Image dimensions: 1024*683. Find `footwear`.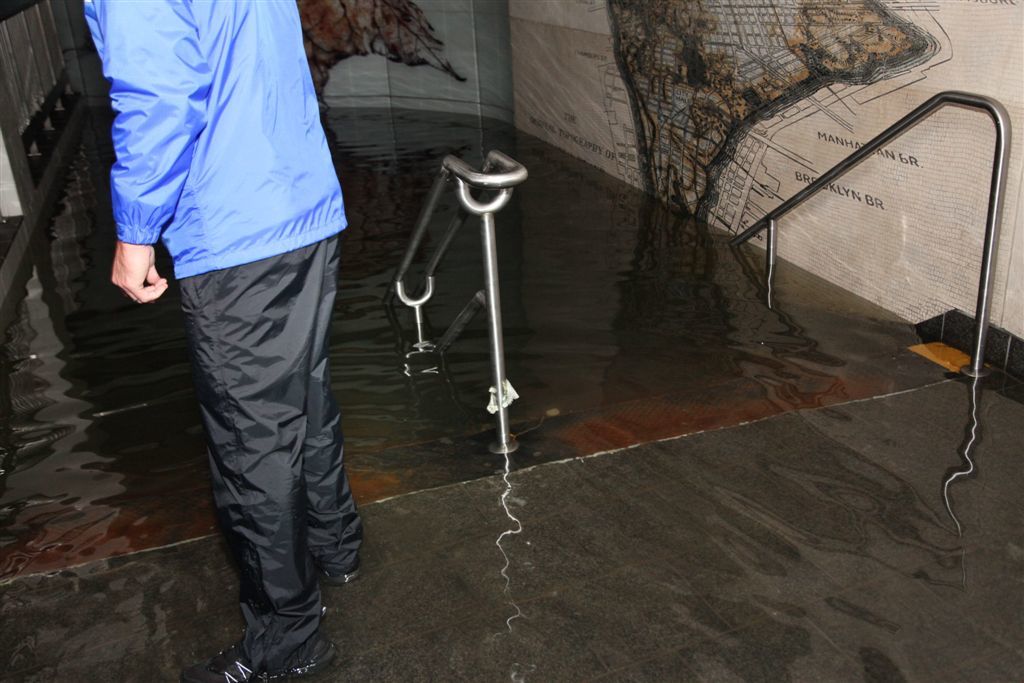
x1=183, y1=634, x2=337, y2=682.
